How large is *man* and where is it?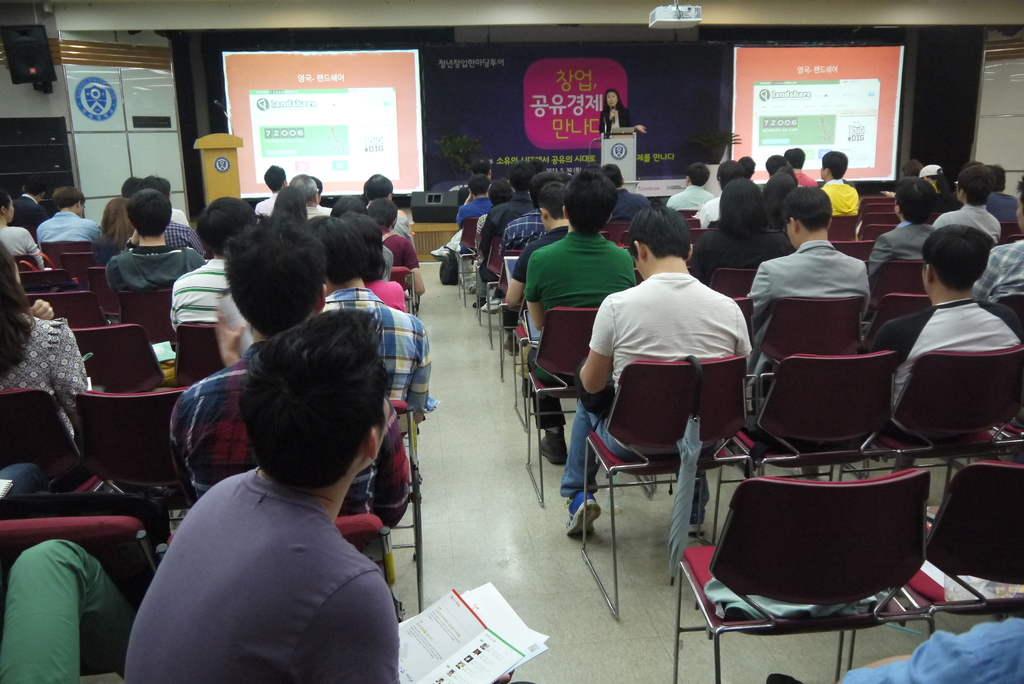
Bounding box: [x1=97, y1=179, x2=205, y2=313].
